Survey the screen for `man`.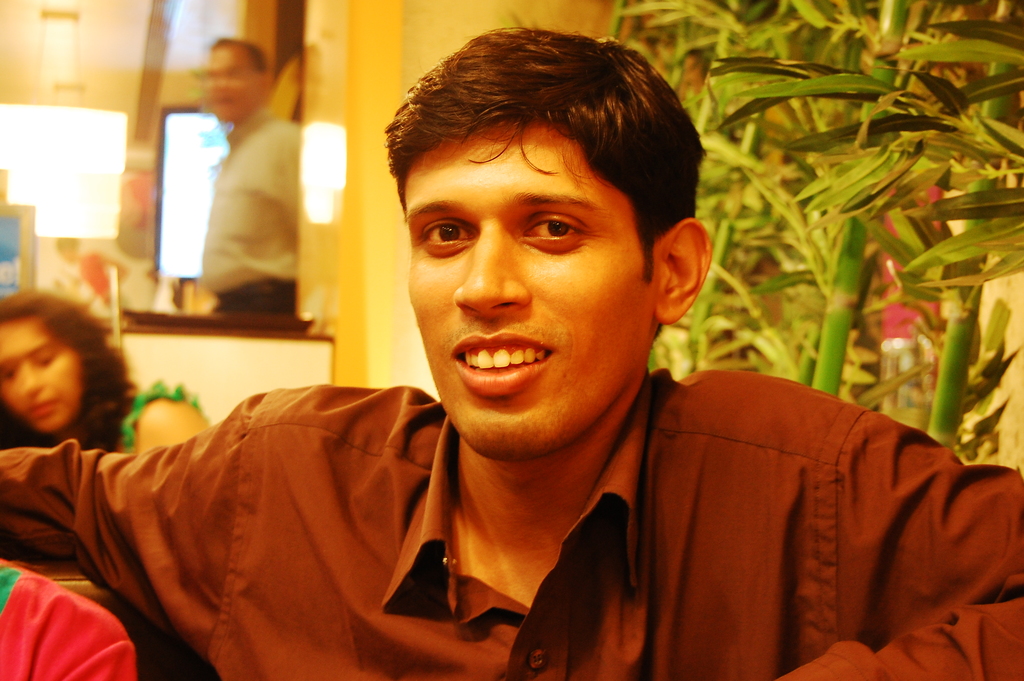
Survey found: (0, 27, 1023, 680).
